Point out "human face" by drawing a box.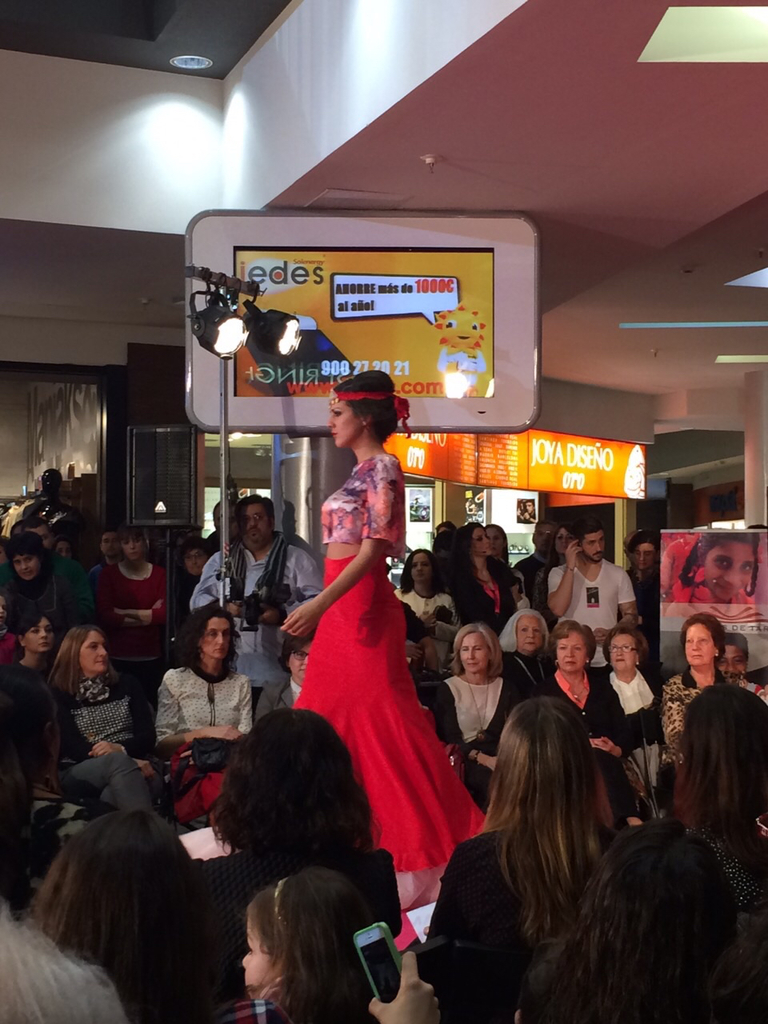
[left=632, top=546, right=657, bottom=571].
